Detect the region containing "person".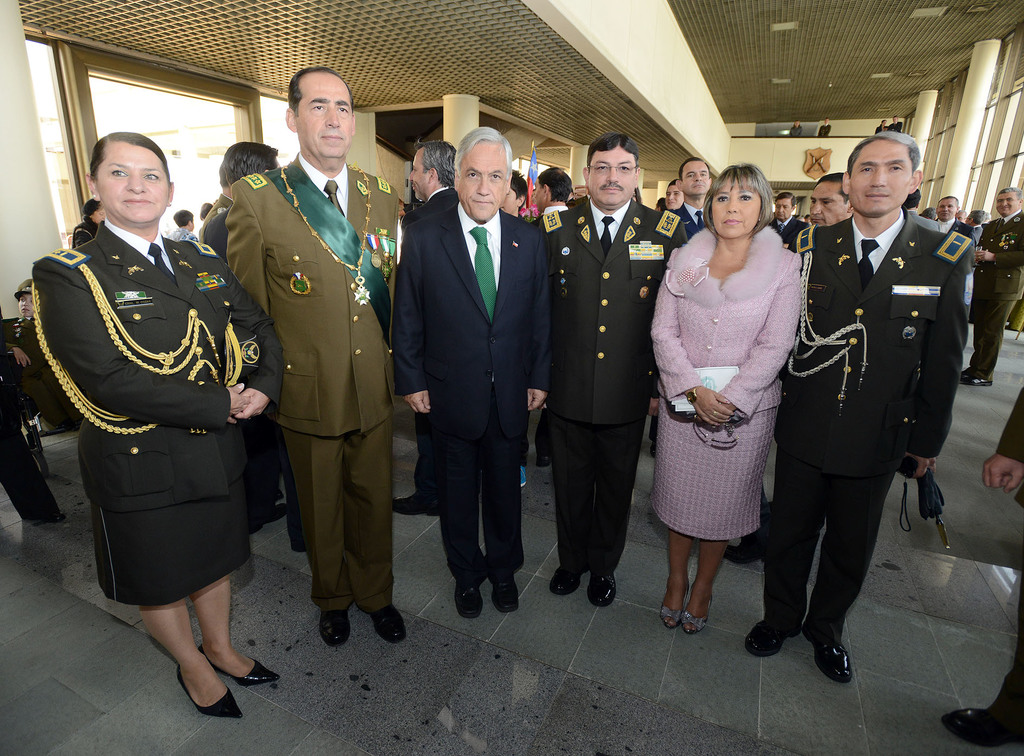
left=764, top=189, right=810, bottom=253.
